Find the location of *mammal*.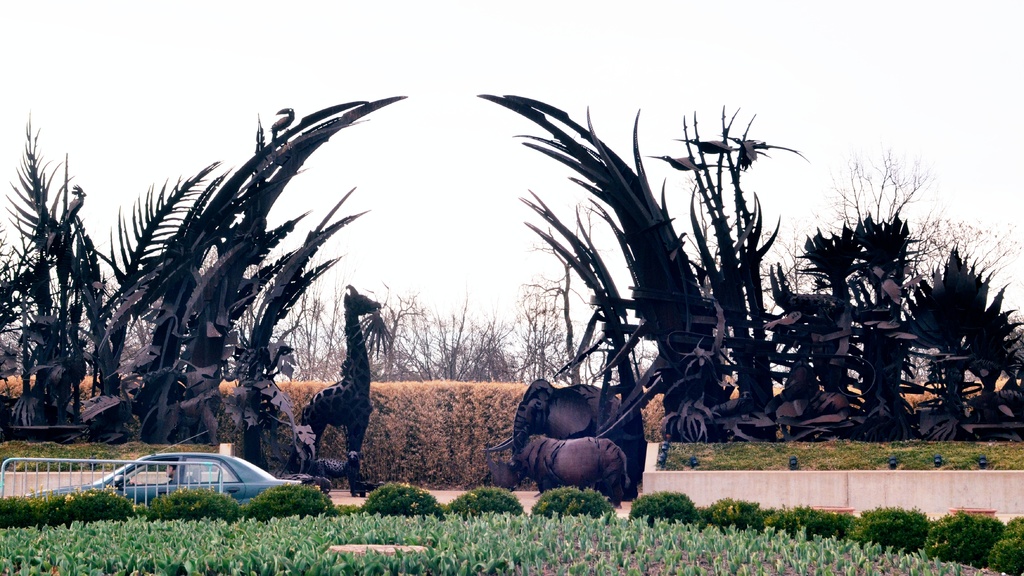
Location: select_region(307, 450, 358, 483).
